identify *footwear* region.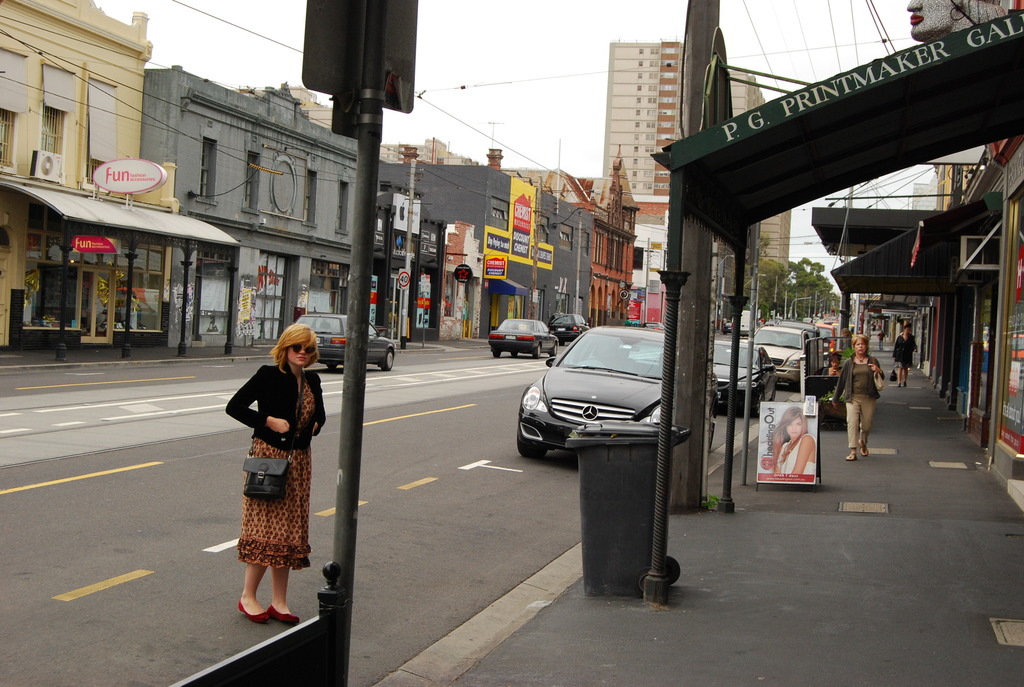
Region: (left=846, top=449, right=858, bottom=461).
